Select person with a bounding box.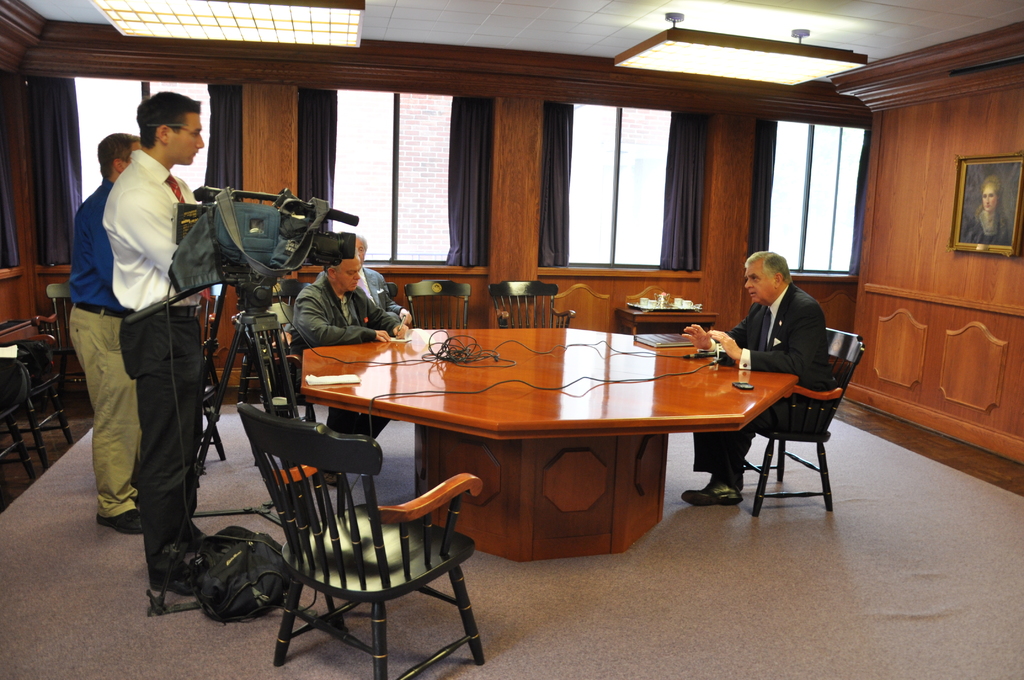
289/250/410/482.
